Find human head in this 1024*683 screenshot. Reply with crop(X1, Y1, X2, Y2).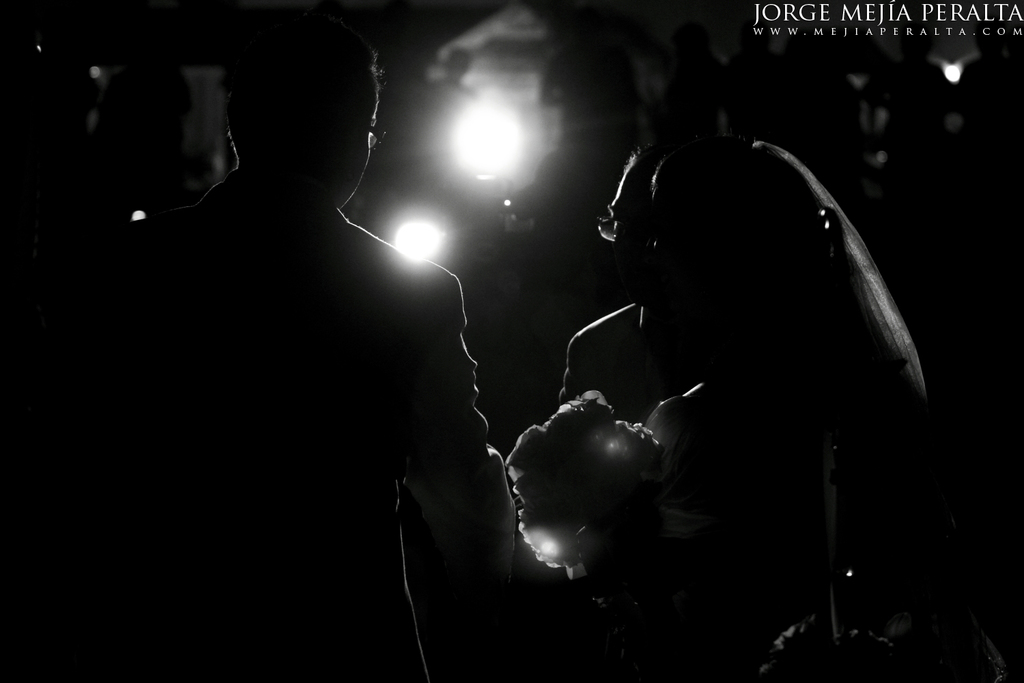
crop(196, 20, 387, 199).
